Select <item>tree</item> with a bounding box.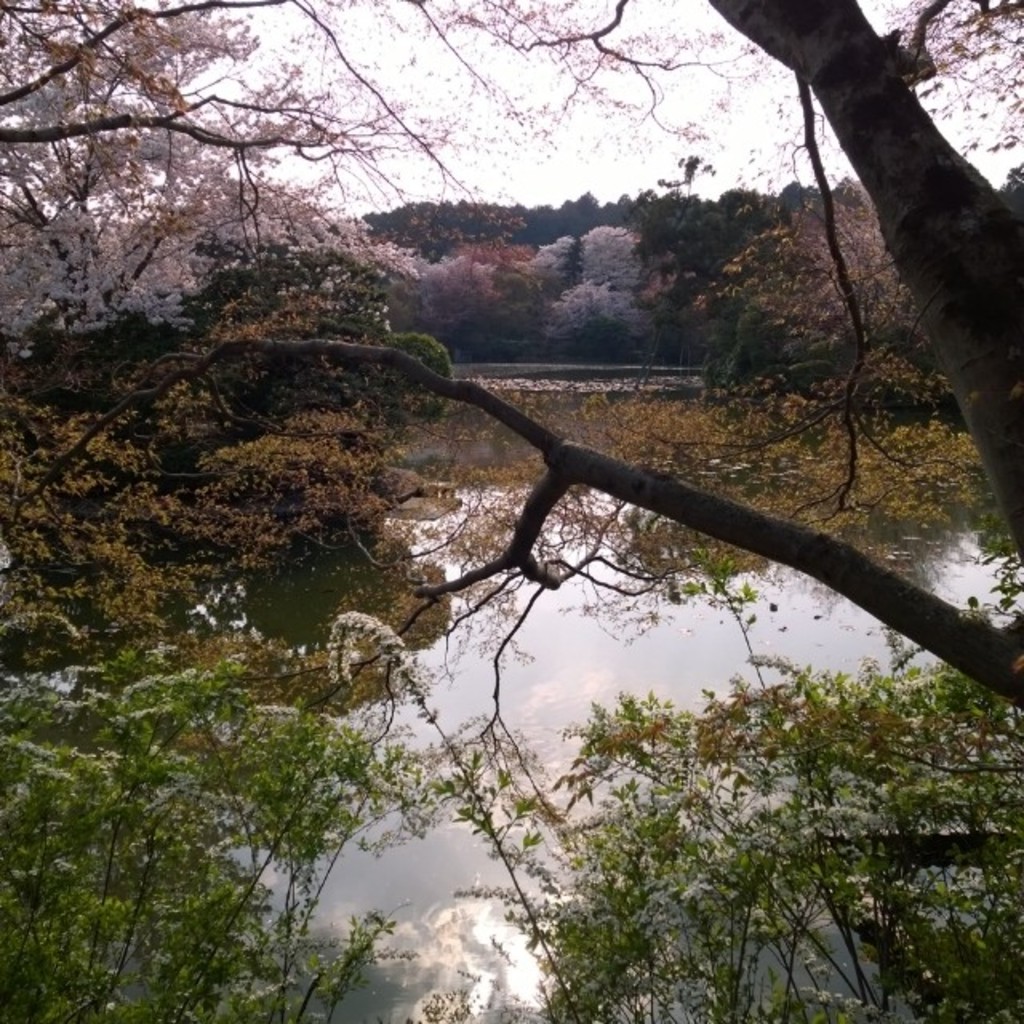
[left=0, top=278, right=462, bottom=656].
